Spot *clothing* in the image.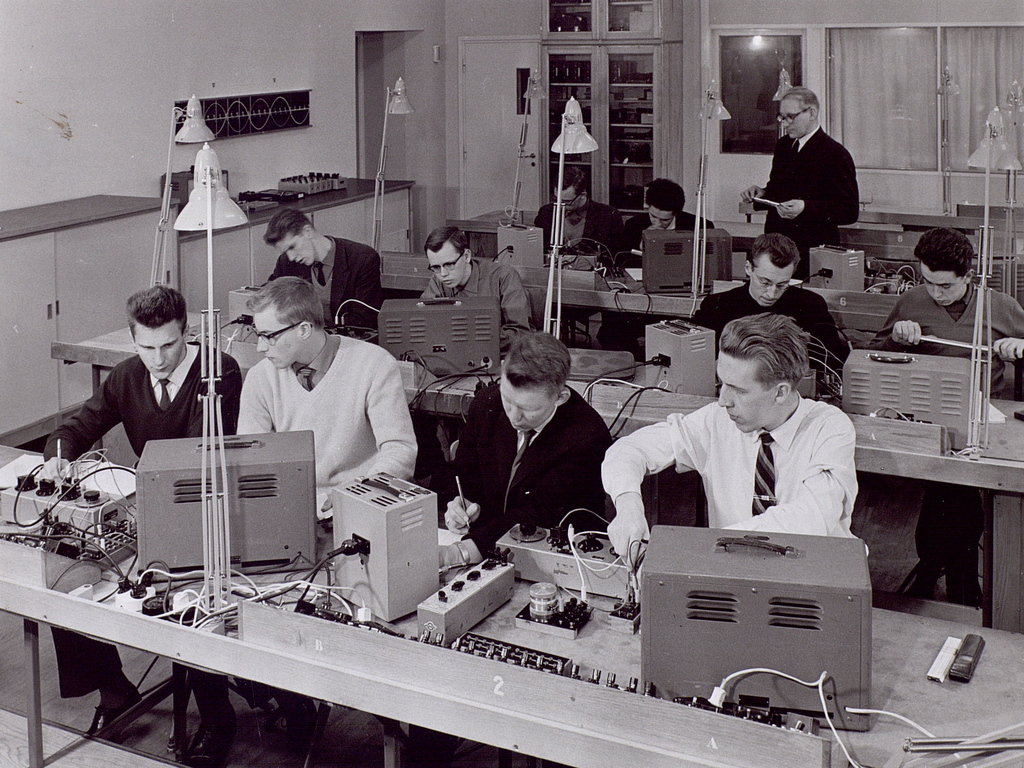
*clothing* found at (755, 119, 858, 276).
